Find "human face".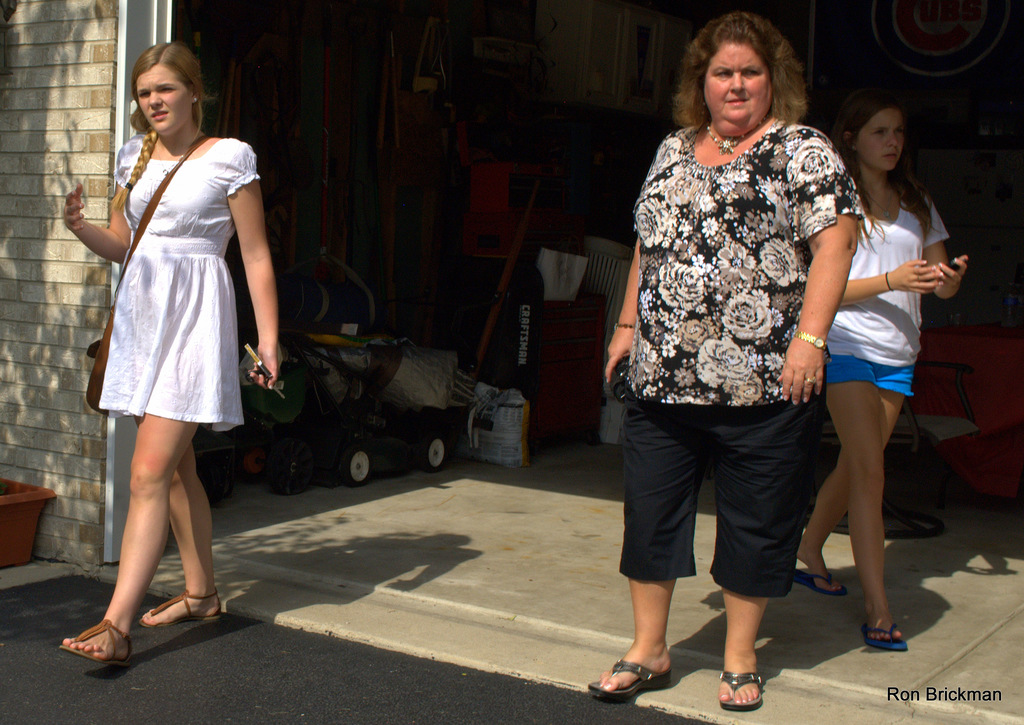
l=701, t=42, r=769, b=129.
